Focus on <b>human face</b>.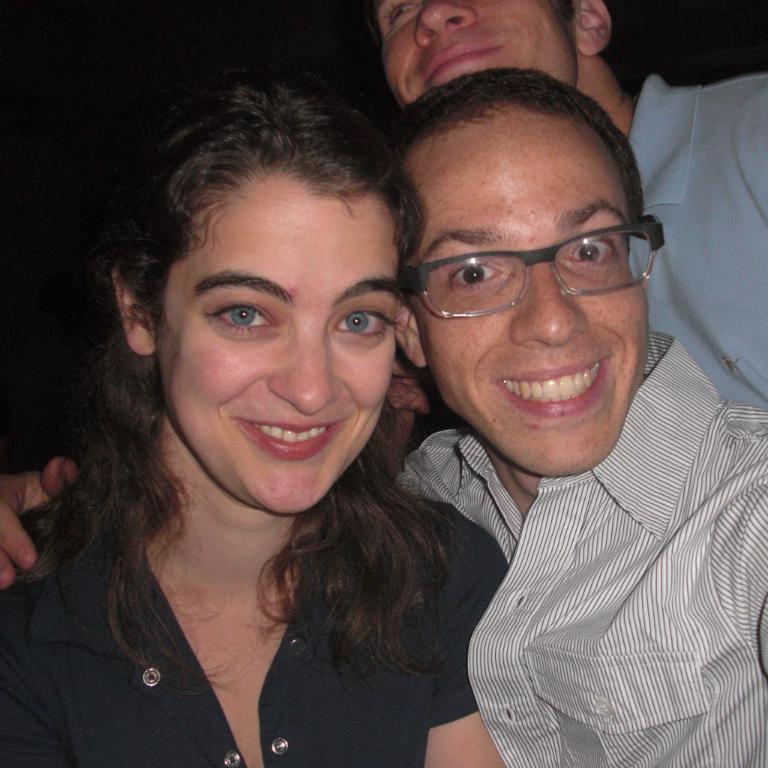
Focused at x1=164, y1=166, x2=400, y2=515.
